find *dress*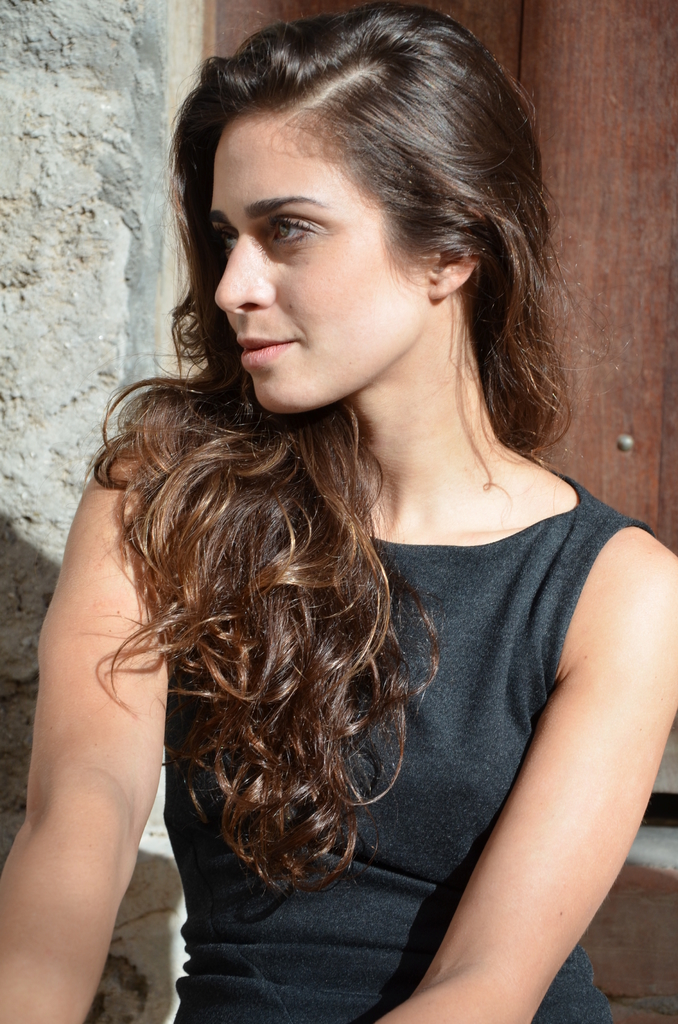
bbox=[166, 468, 618, 1023]
